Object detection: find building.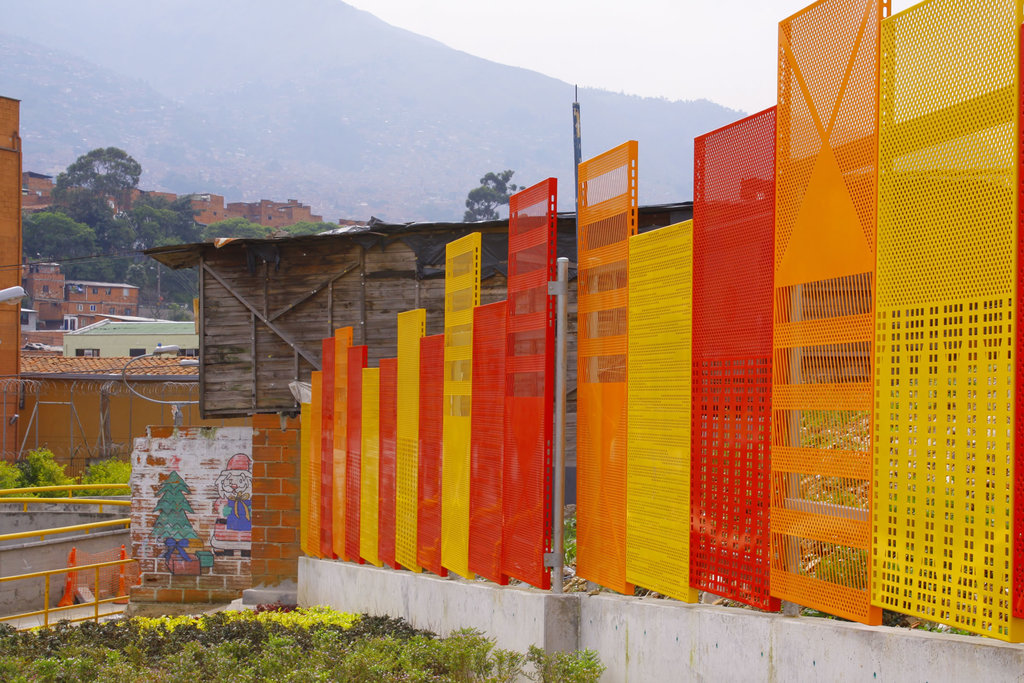
region(63, 313, 200, 360).
